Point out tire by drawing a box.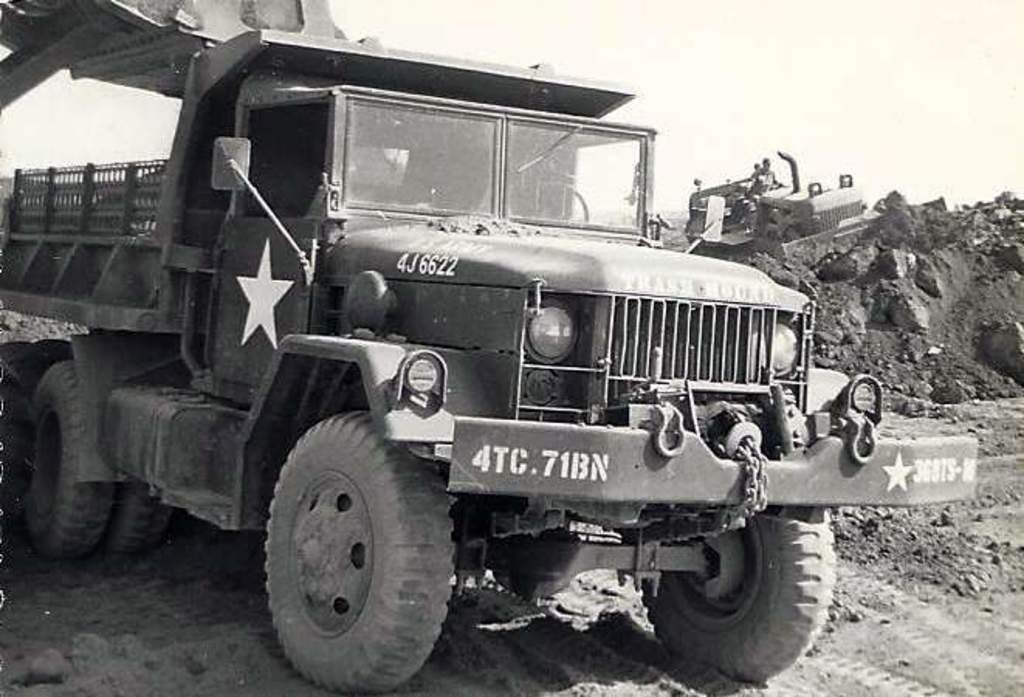
x1=260, y1=398, x2=462, y2=695.
